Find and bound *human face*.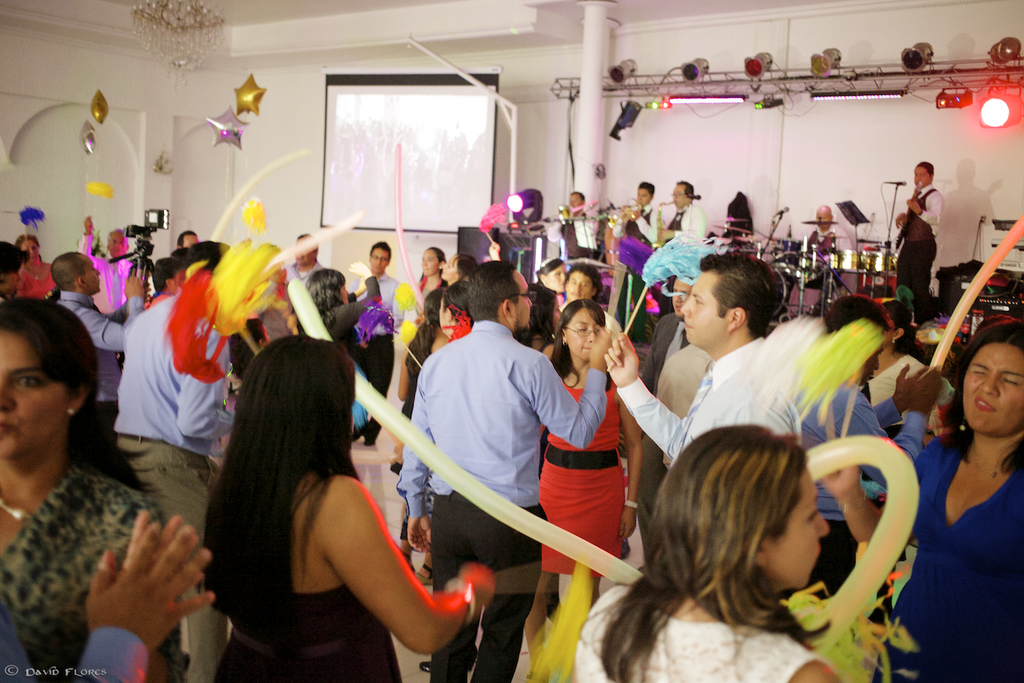
Bound: rect(677, 268, 731, 347).
